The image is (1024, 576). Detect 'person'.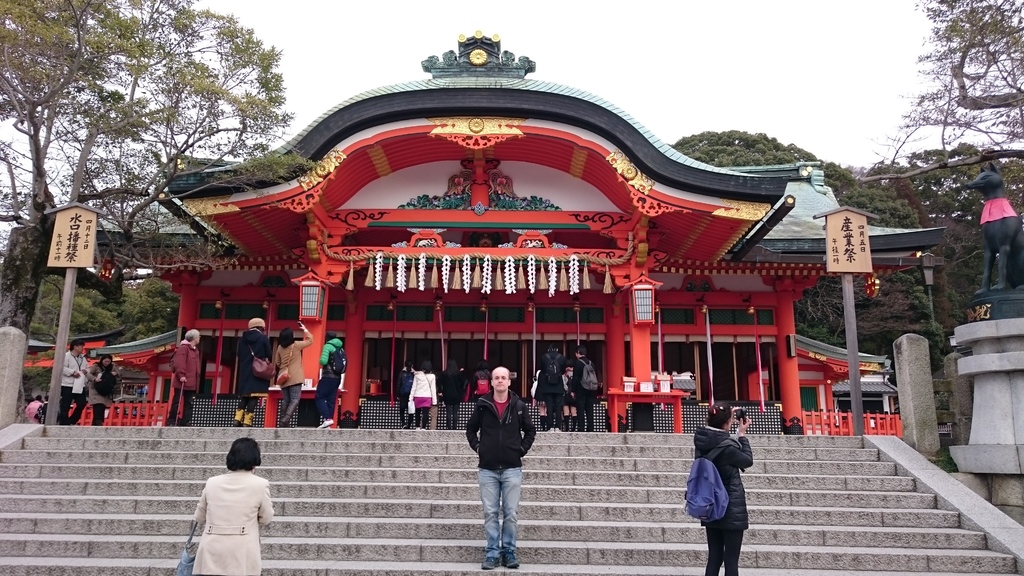
Detection: (395, 360, 445, 428).
